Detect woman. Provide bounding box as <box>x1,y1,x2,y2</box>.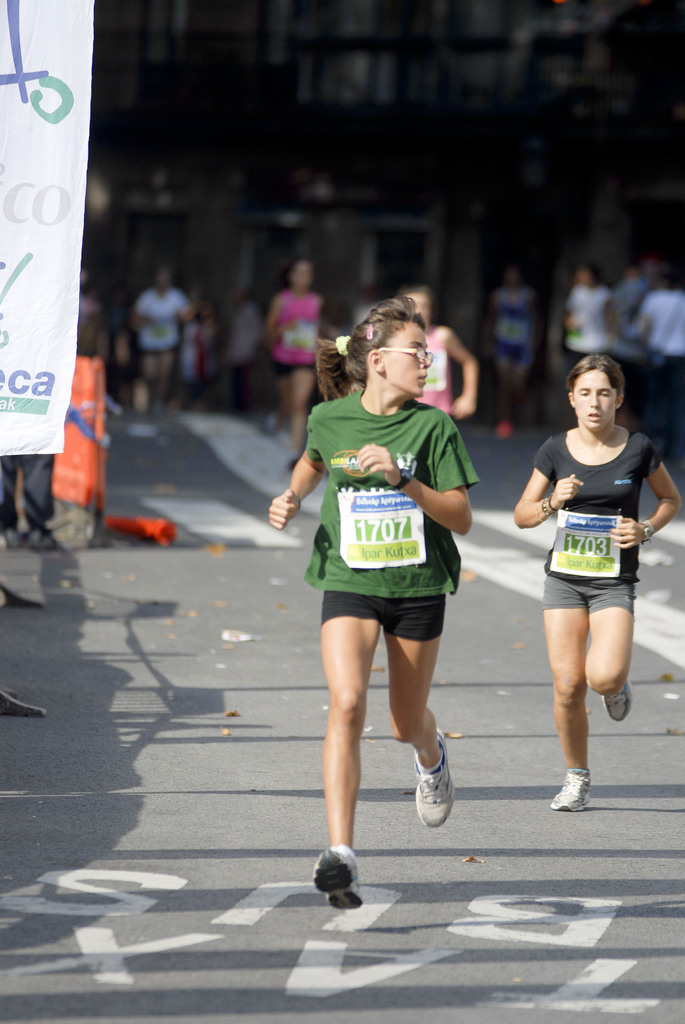
<box>512,344,668,802</box>.
